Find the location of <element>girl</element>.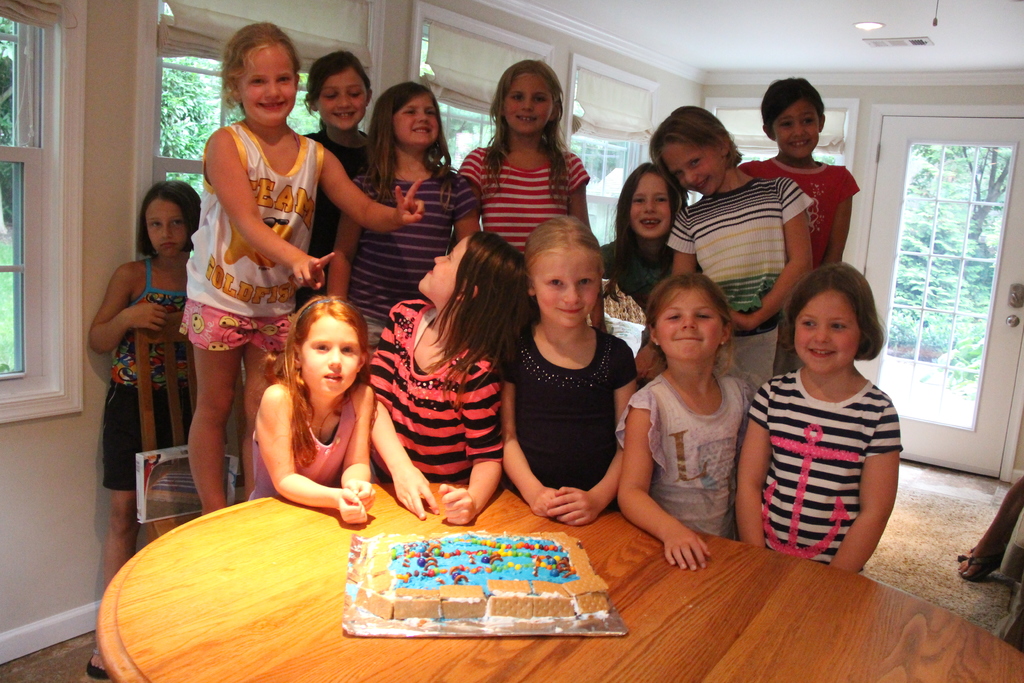
Location: (x1=738, y1=76, x2=858, y2=261).
